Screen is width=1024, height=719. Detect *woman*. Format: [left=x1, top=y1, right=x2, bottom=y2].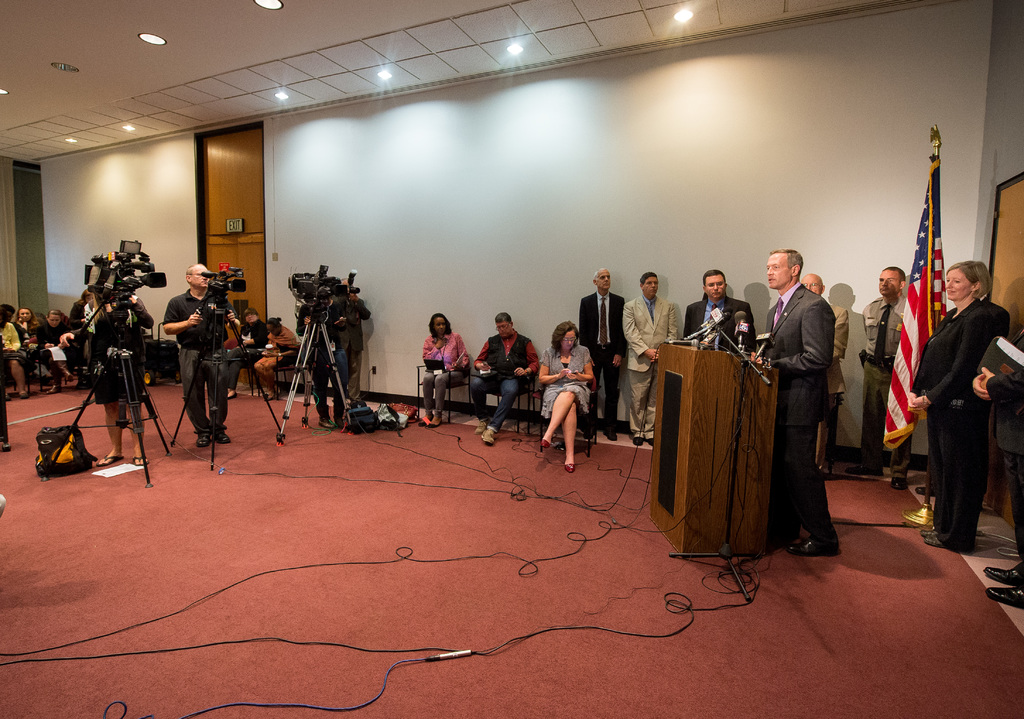
[left=29, top=311, right=80, bottom=398].
